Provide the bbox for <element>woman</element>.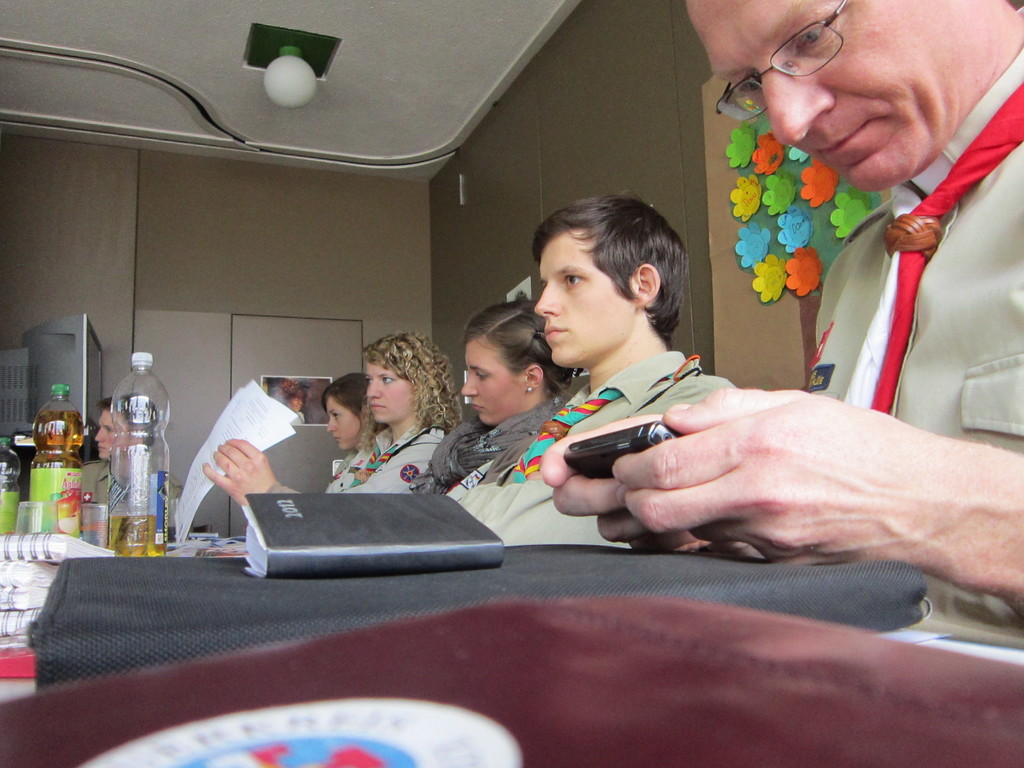
{"x1": 324, "y1": 331, "x2": 457, "y2": 495}.
